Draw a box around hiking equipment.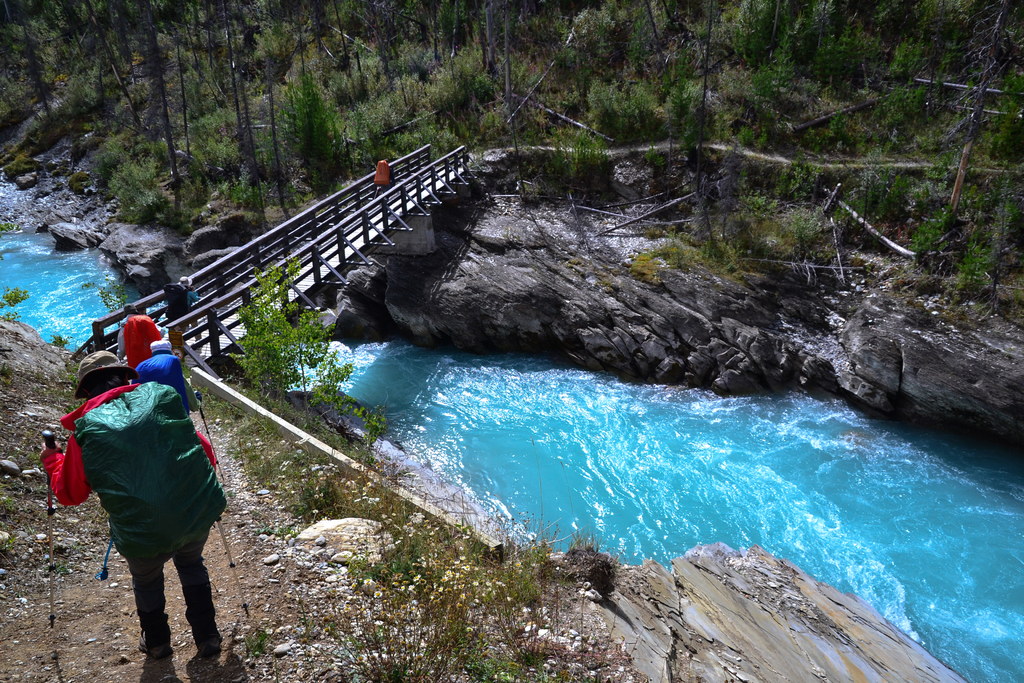
box(376, 158, 392, 186).
